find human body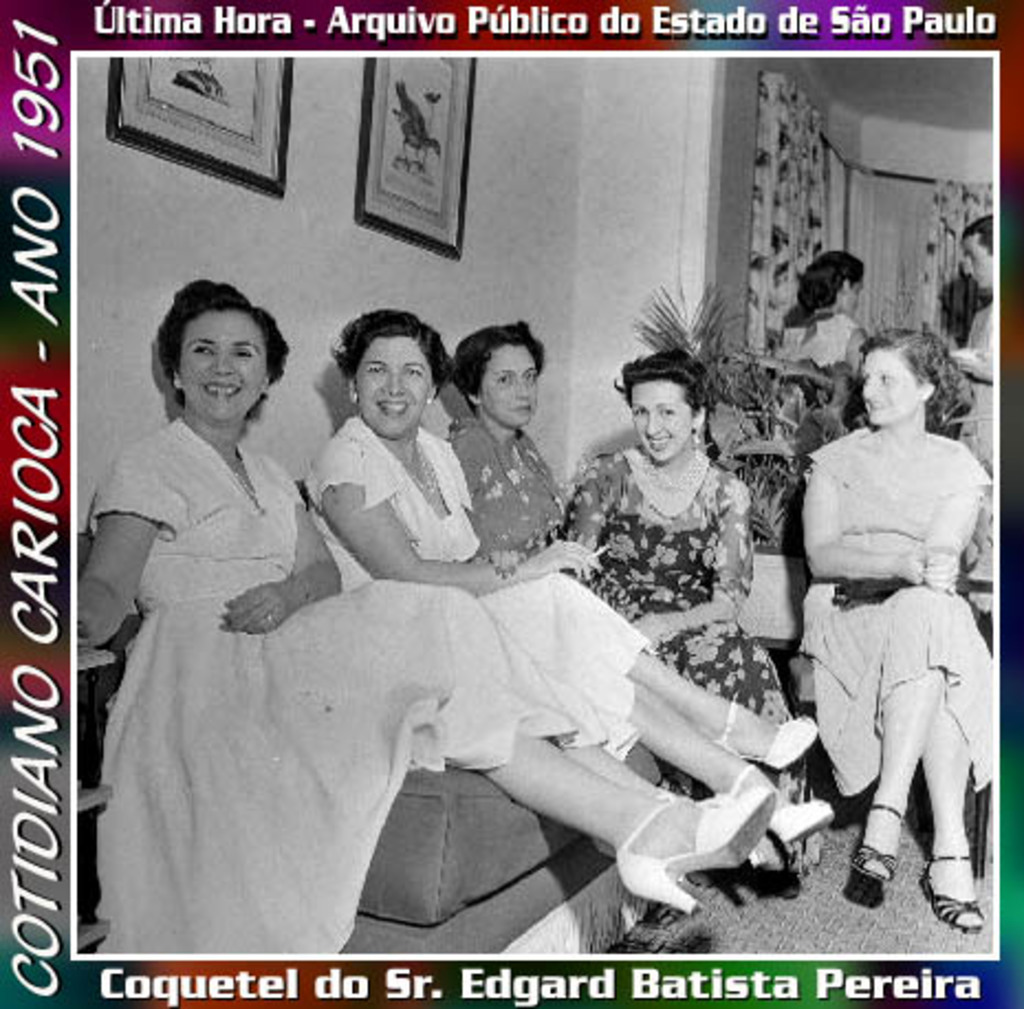
region(771, 306, 870, 390)
